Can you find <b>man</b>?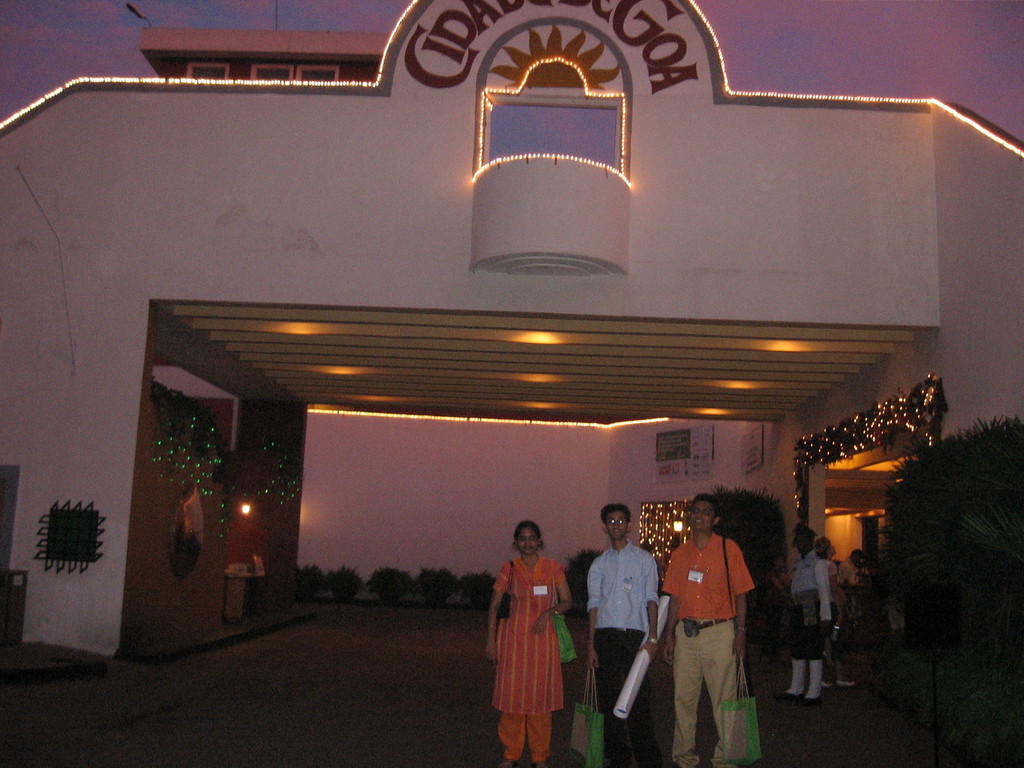
Yes, bounding box: 586/503/662/767.
